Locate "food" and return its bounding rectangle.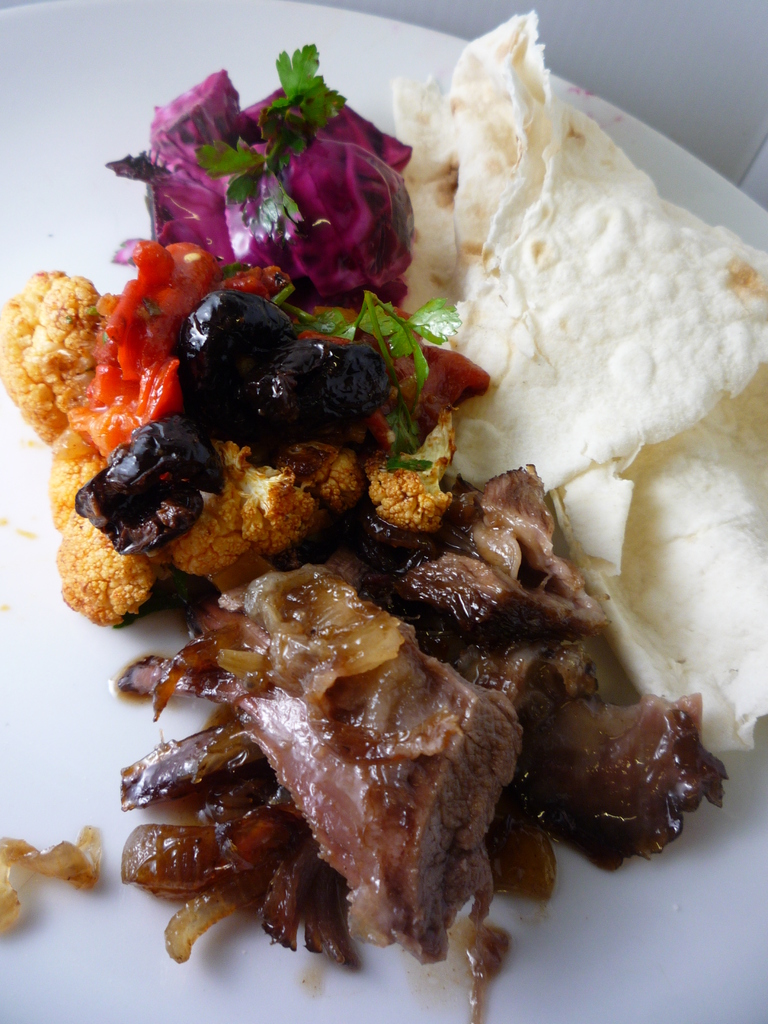
box=[41, 87, 724, 979].
